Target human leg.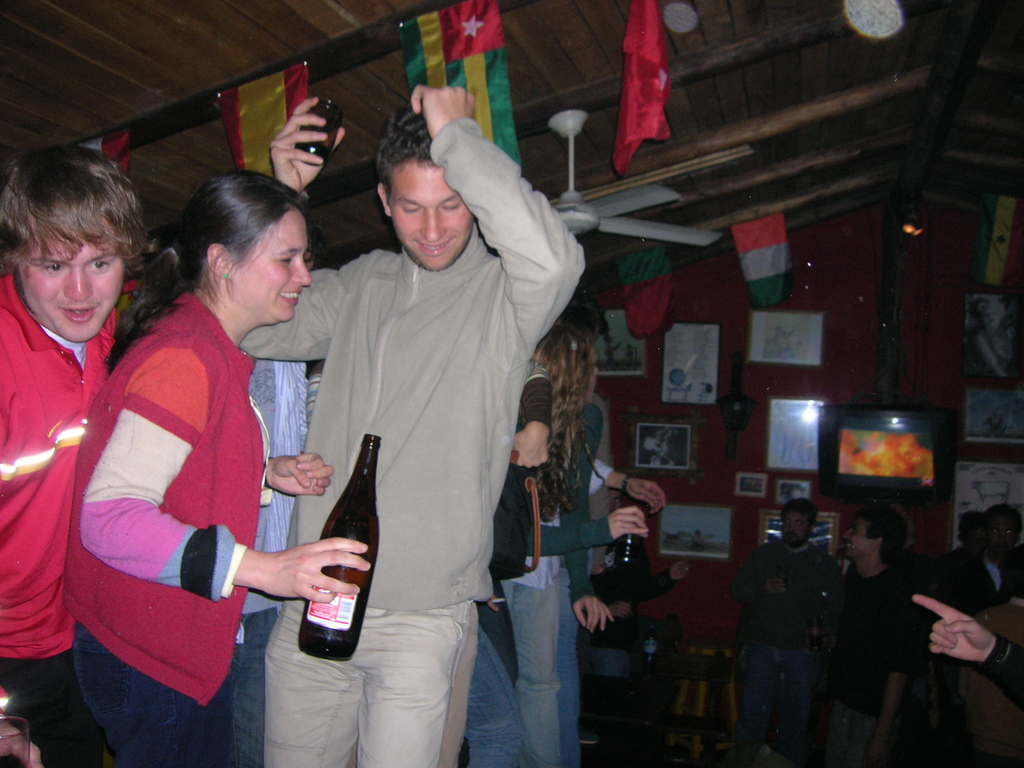
Target region: (x1=0, y1=651, x2=103, y2=767).
